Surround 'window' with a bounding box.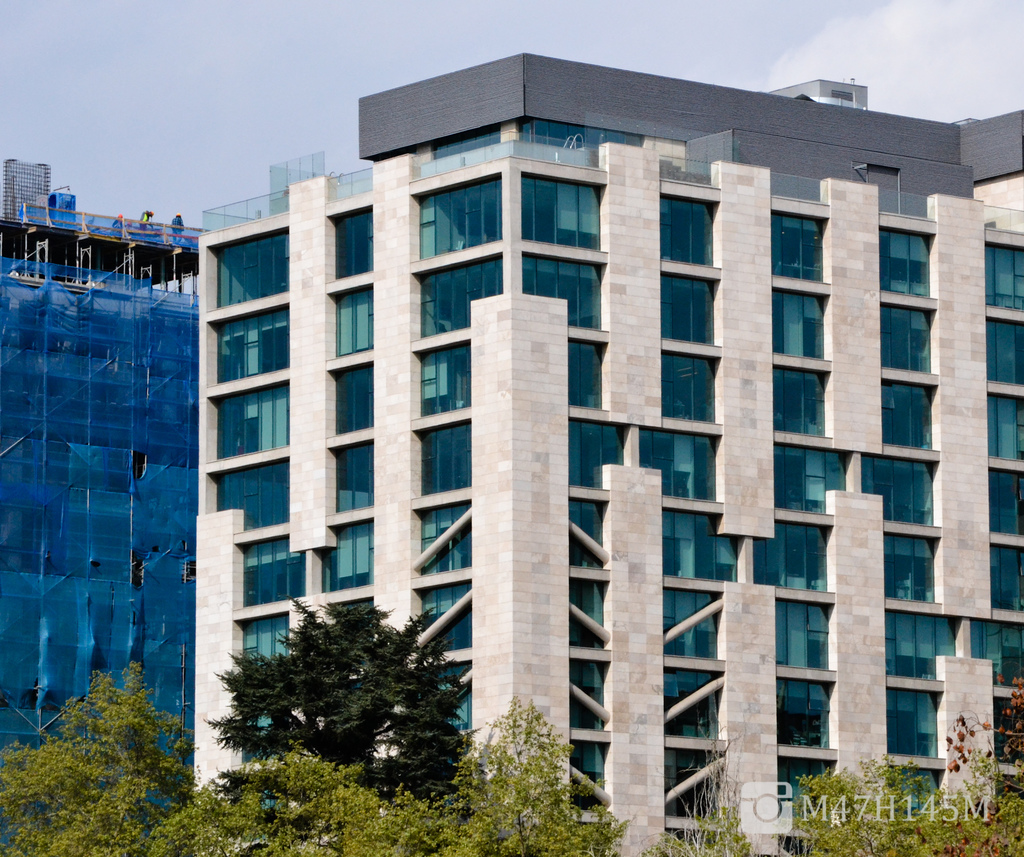
[773, 210, 826, 278].
